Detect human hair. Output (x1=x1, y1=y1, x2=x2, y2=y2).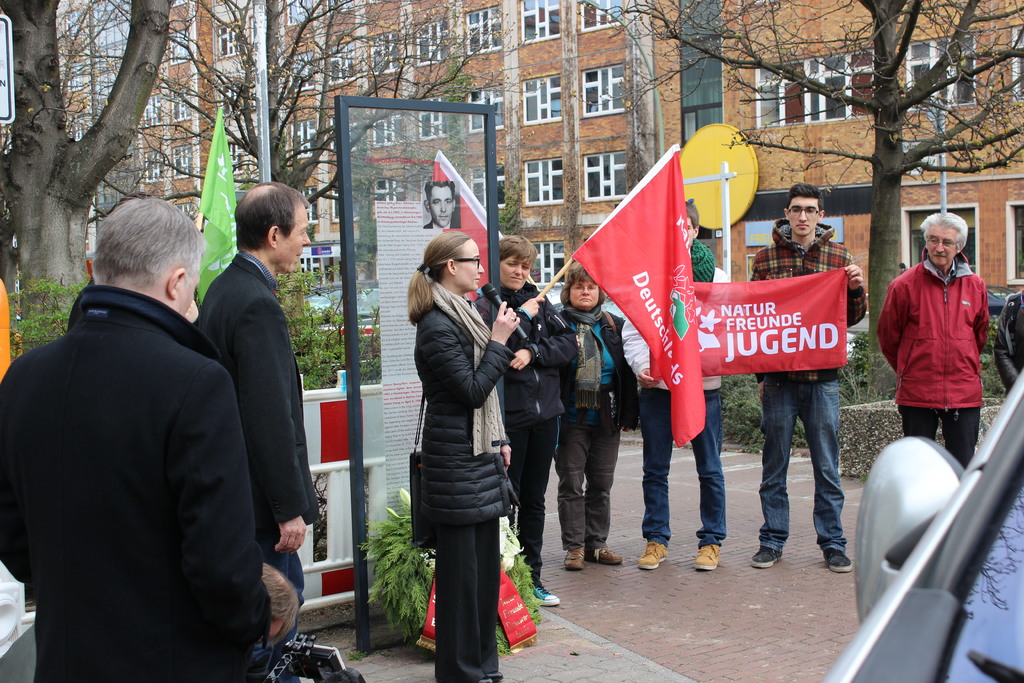
(x1=921, y1=206, x2=971, y2=249).
